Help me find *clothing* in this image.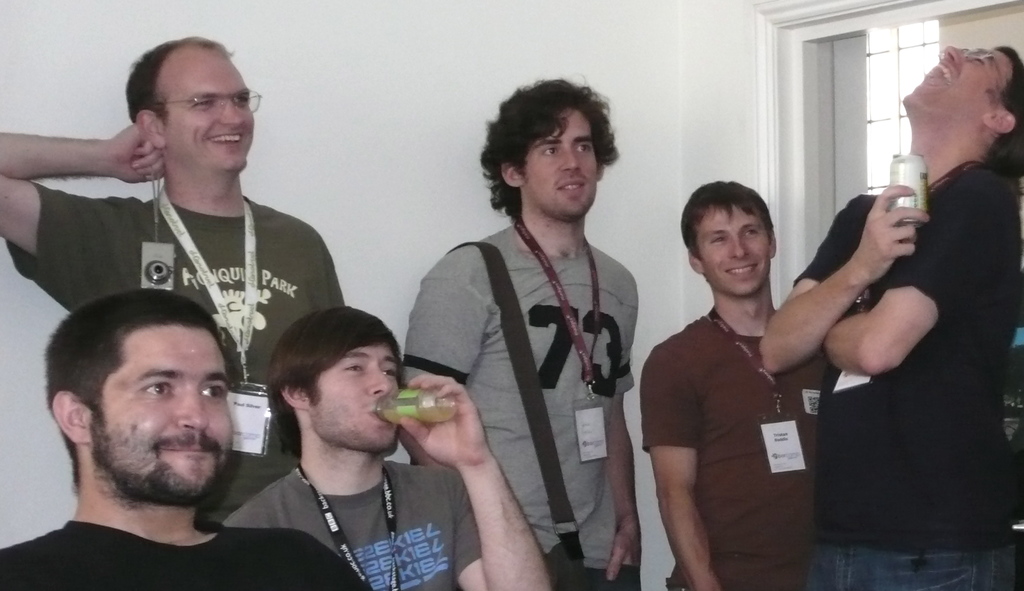
Found it: [x1=792, y1=171, x2=1011, y2=590].
